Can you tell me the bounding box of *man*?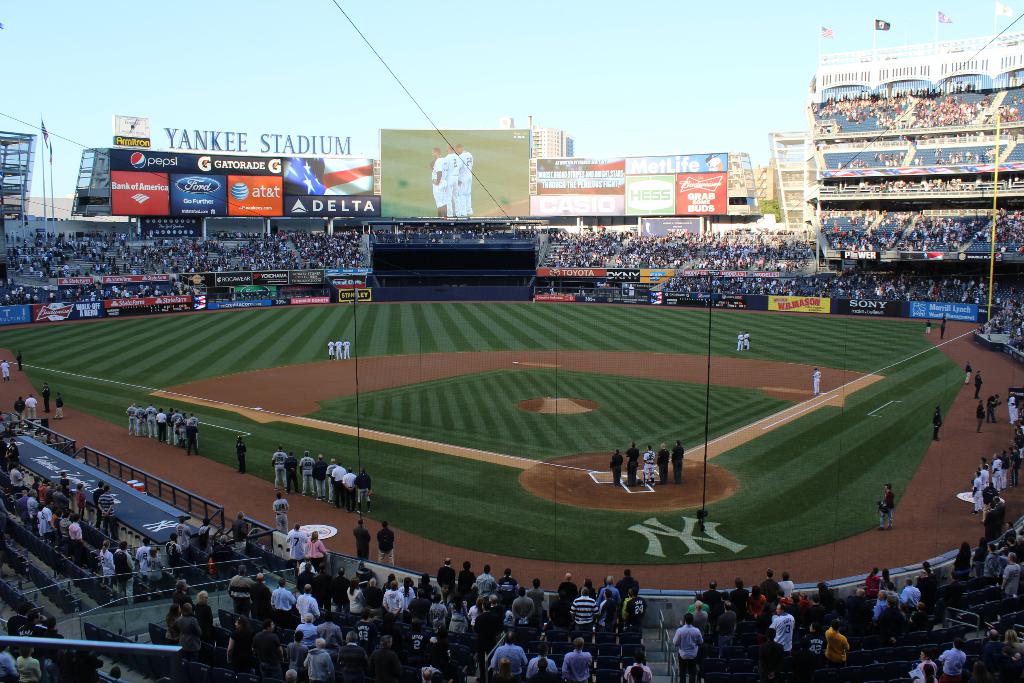
(left=979, top=630, right=1002, bottom=674).
